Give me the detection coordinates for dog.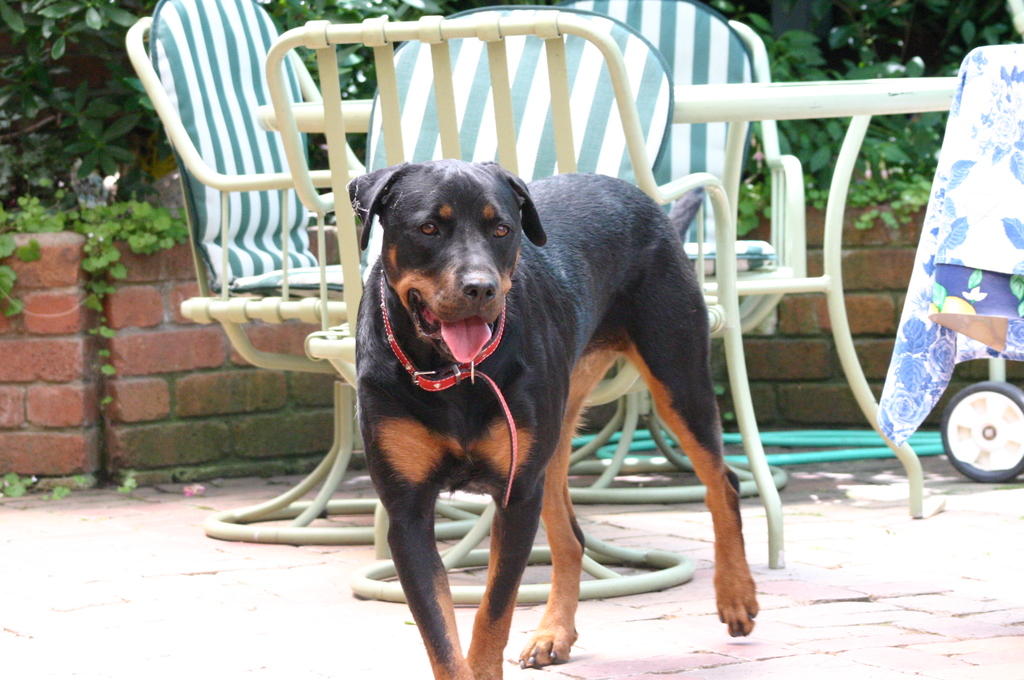
crop(348, 156, 760, 679).
